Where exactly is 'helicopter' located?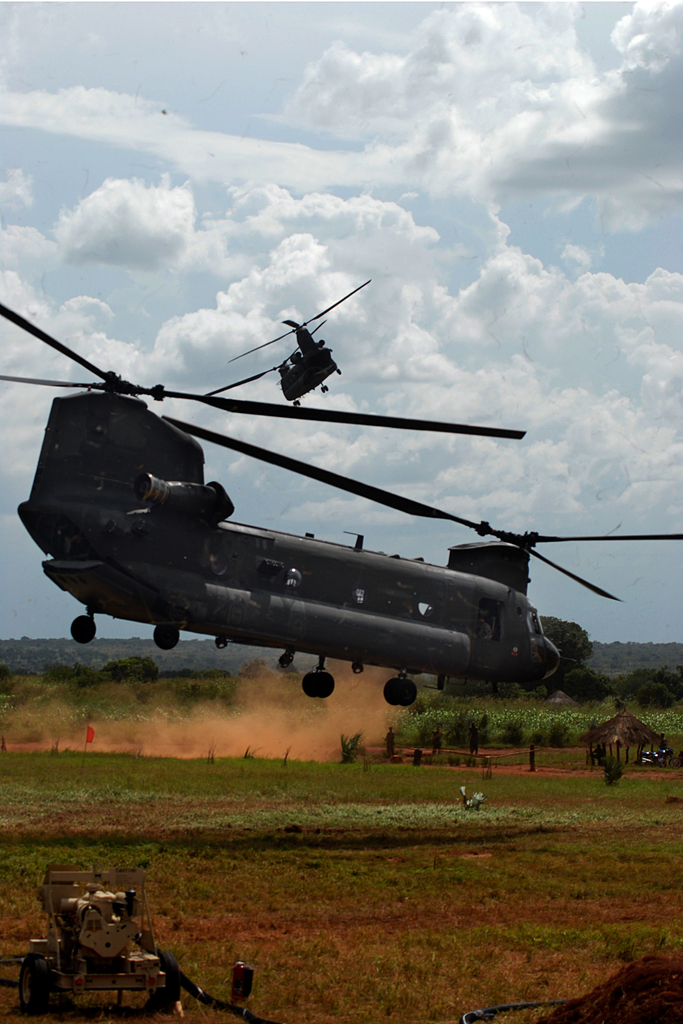
Its bounding box is detection(224, 278, 373, 407).
